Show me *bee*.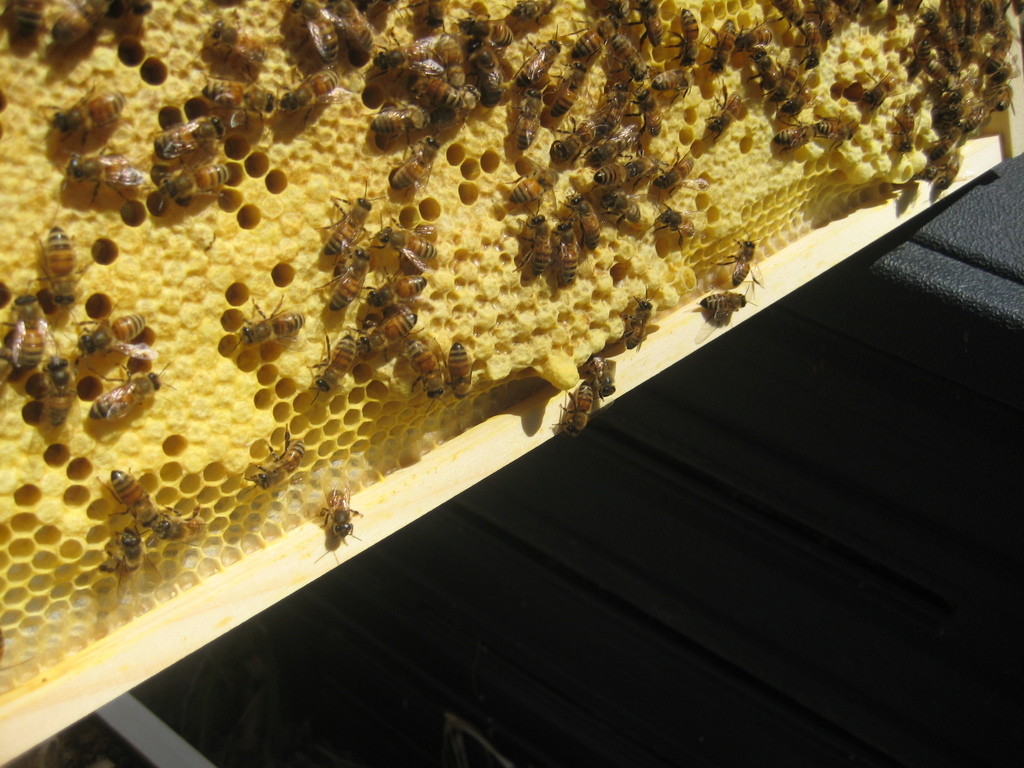
*bee* is here: detection(584, 127, 634, 179).
